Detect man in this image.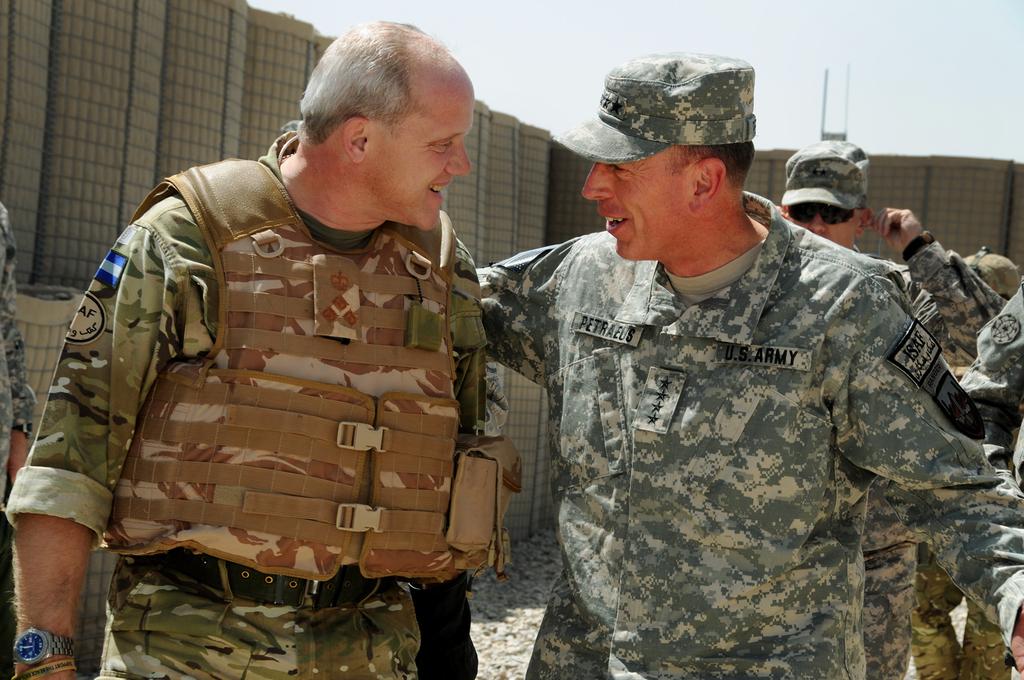
Detection: 902/247/1018/677.
